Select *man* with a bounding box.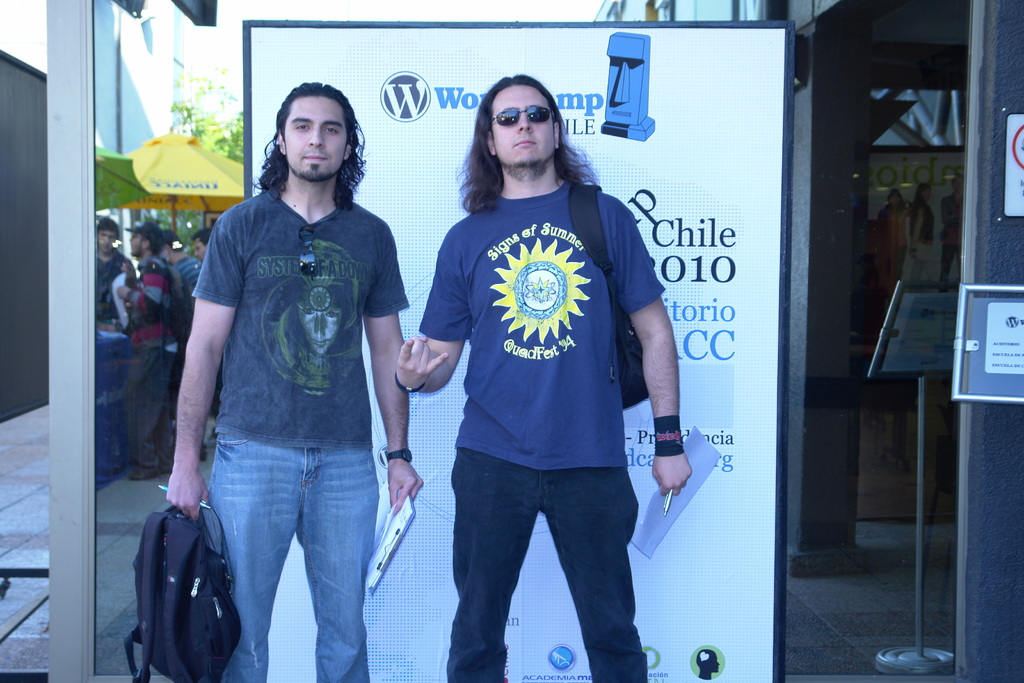
bbox=(113, 220, 171, 476).
